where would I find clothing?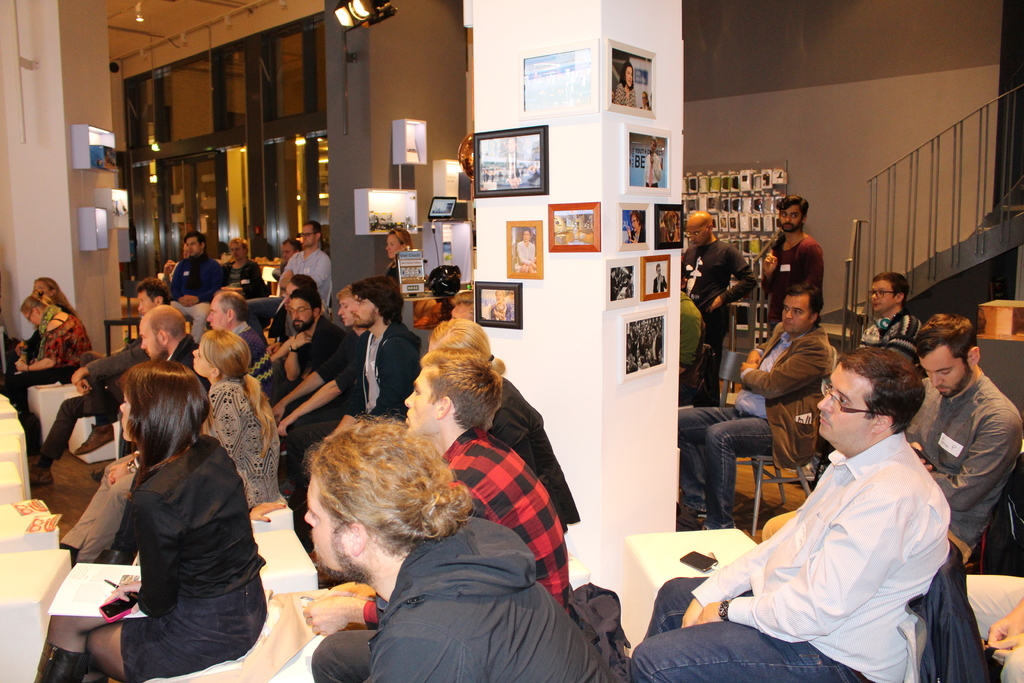
At <bbox>206, 381, 279, 507</bbox>.
